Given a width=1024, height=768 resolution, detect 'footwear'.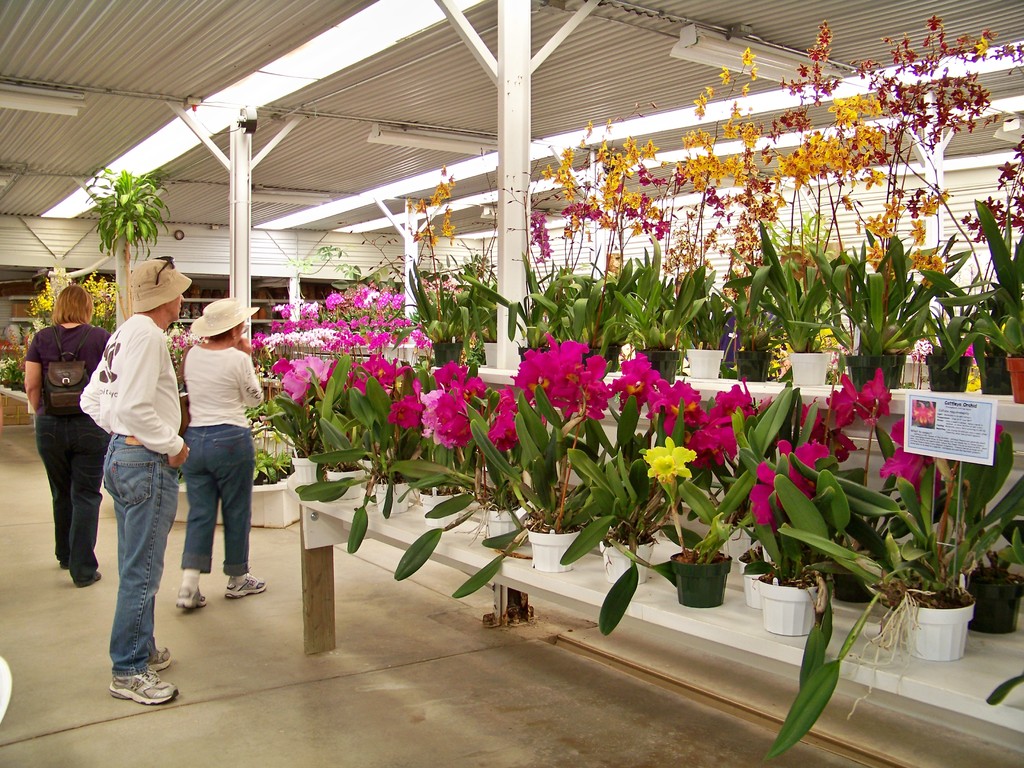
crop(225, 575, 268, 600).
